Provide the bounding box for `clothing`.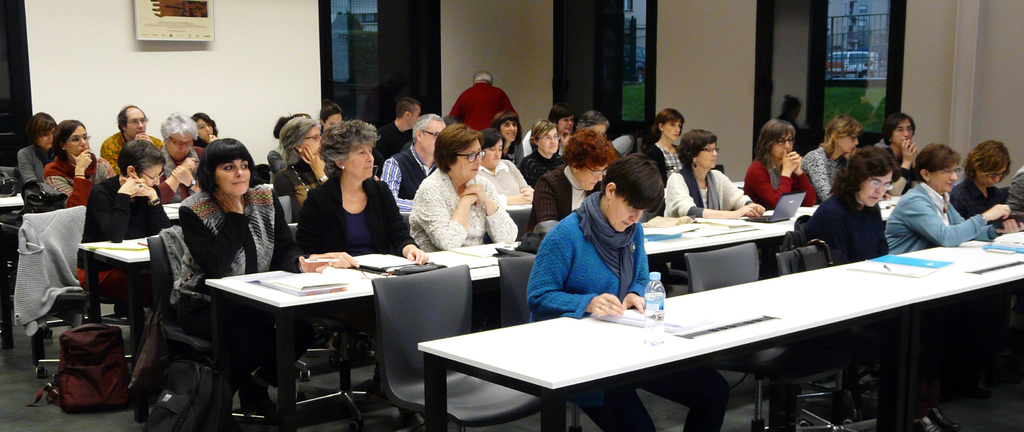
region(12, 137, 107, 198).
